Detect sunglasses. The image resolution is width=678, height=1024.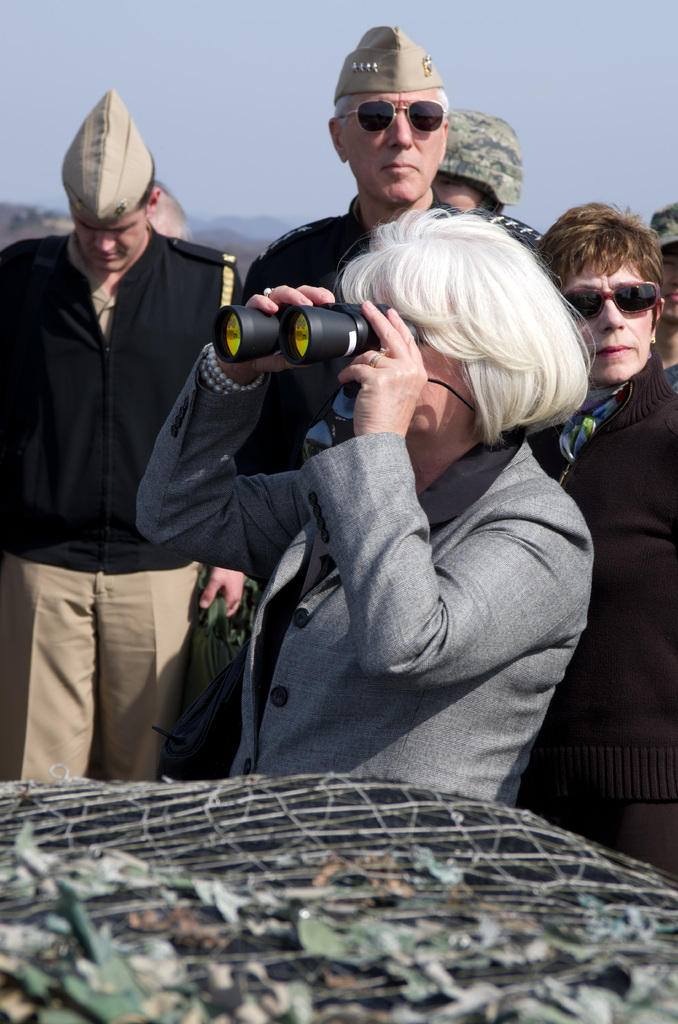
<box>569,269,665,315</box>.
